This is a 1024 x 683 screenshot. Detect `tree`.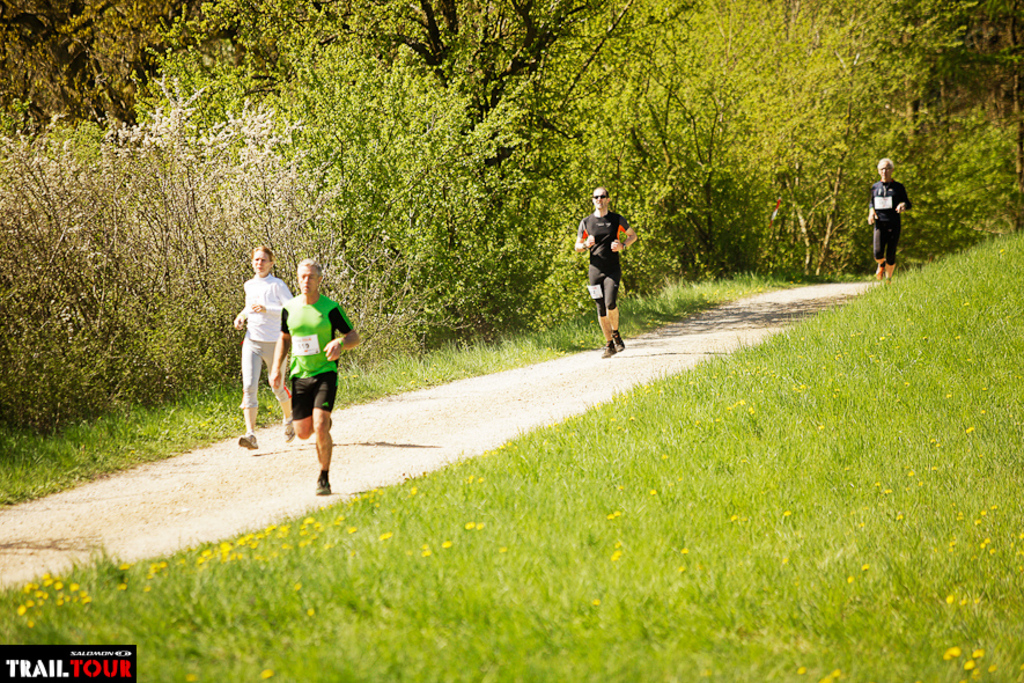
rect(183, 0, 695, 270).
